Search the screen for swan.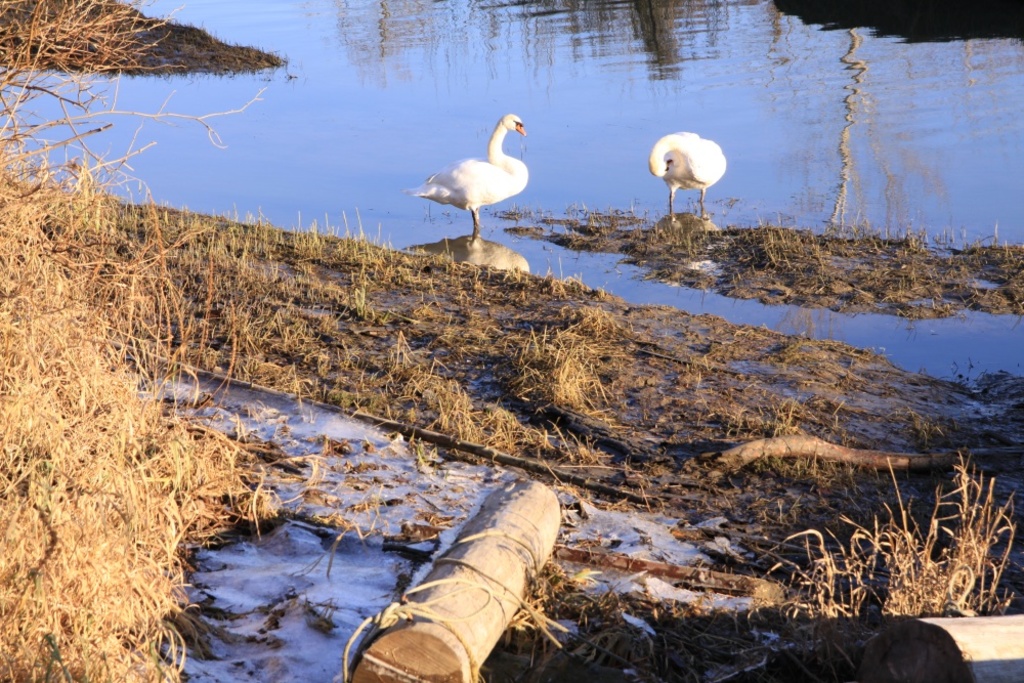
Found at 646:129:728:229.
